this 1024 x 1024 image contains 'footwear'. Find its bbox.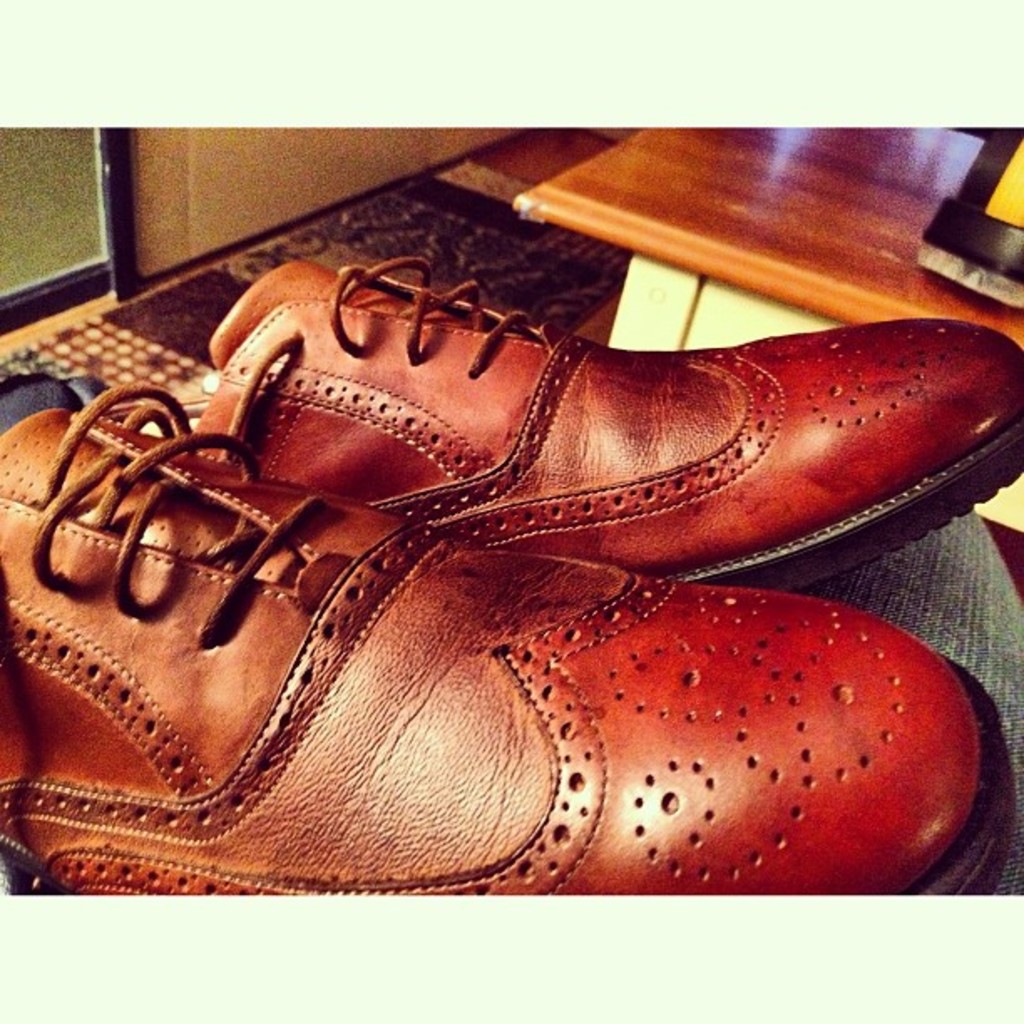
pyautogui.locateOnScreen(0, 380, 1011, 895).
